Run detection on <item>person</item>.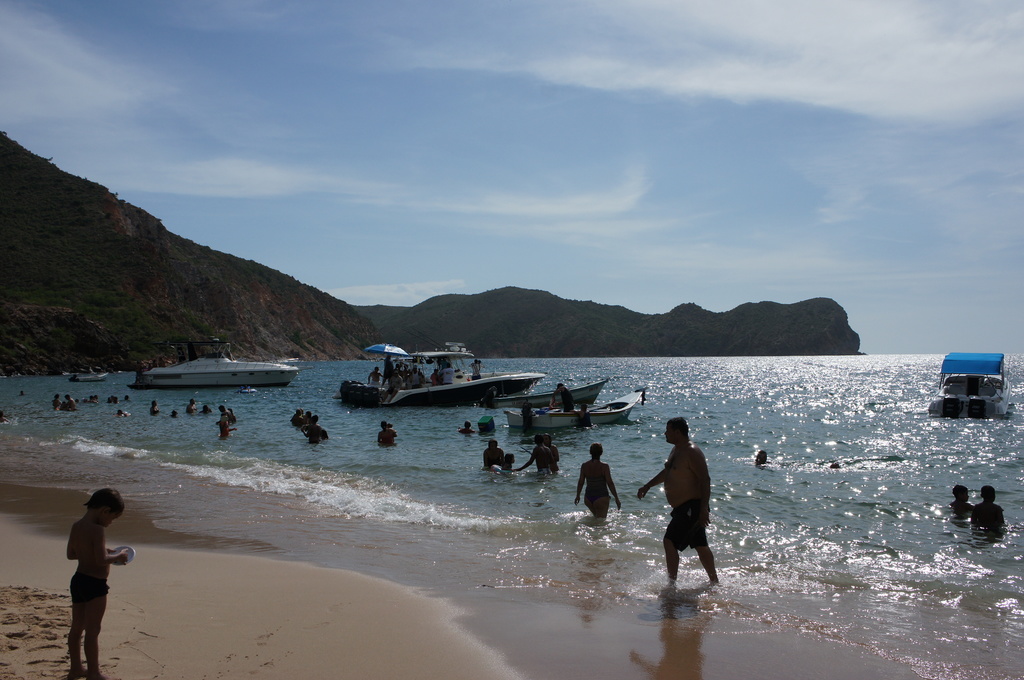
Result: [x1=219, y1=403, x2=243, y2=442].
